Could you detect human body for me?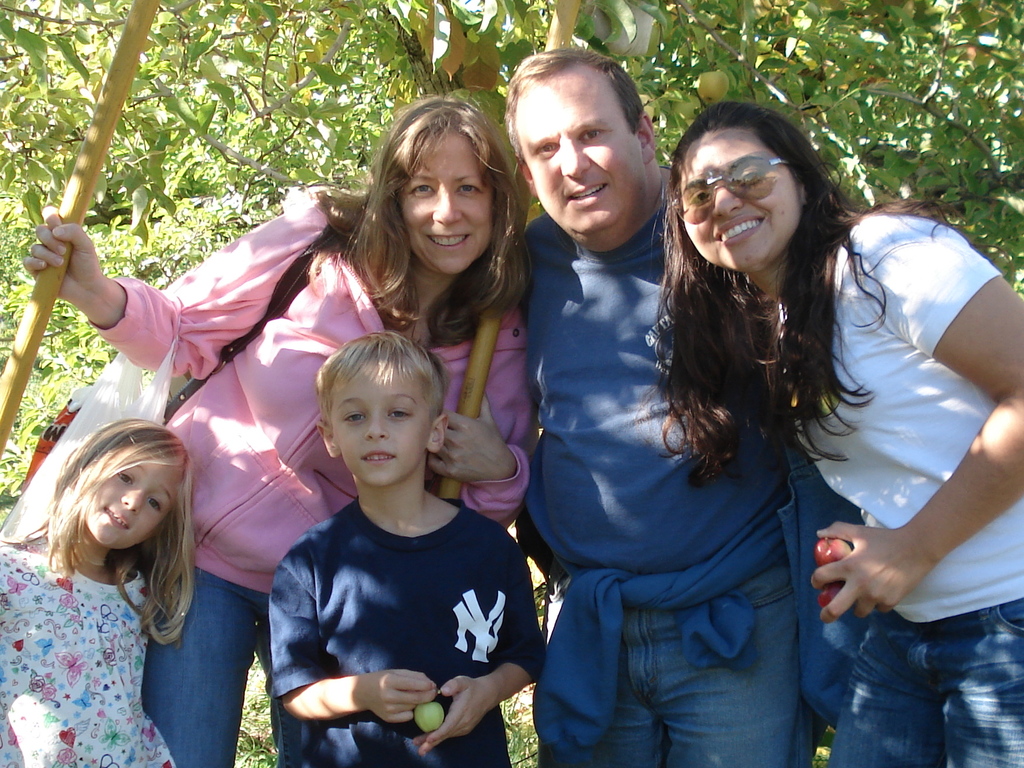
Detection result: {"left": 504, "top": 159, "right": 824, "bottom": 767}.
